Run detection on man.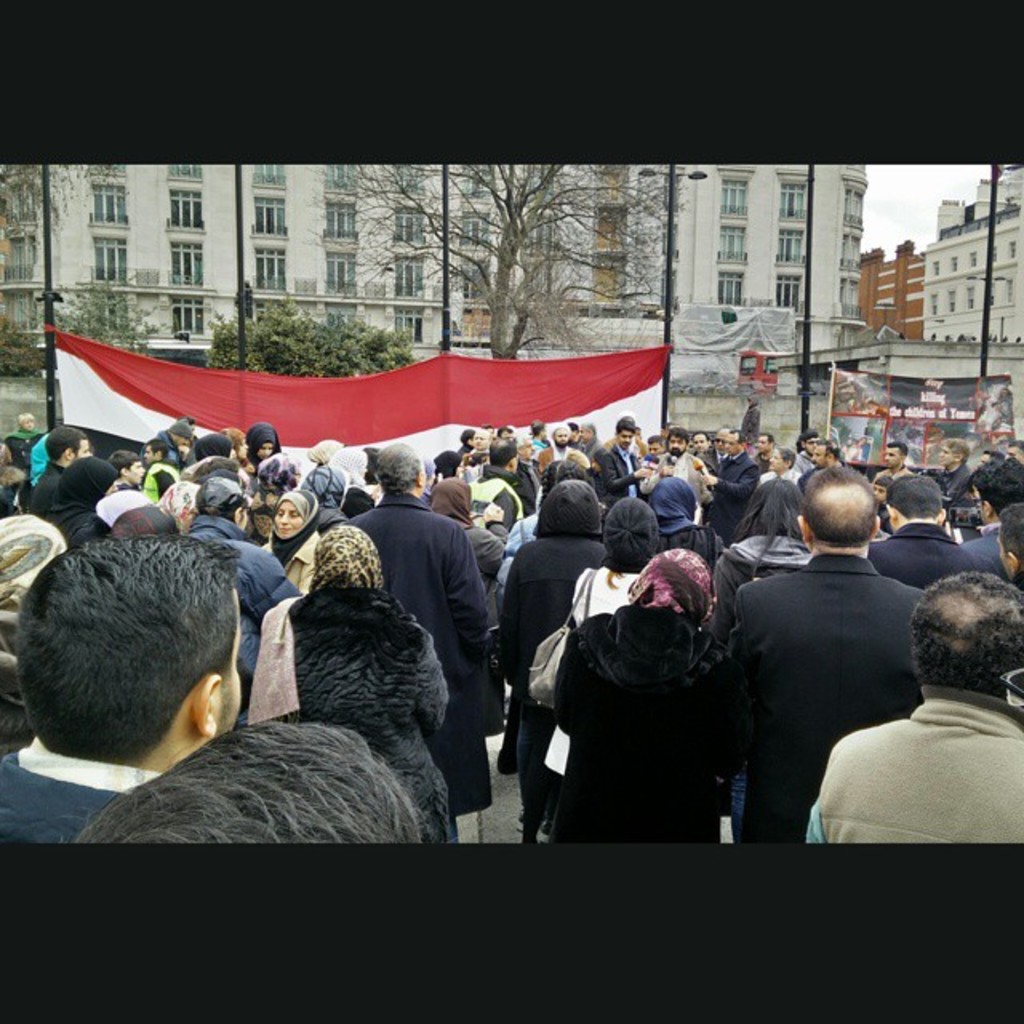
Result: {"left": 952, "top": 458, "right": 1022, "bottom": 586}.
